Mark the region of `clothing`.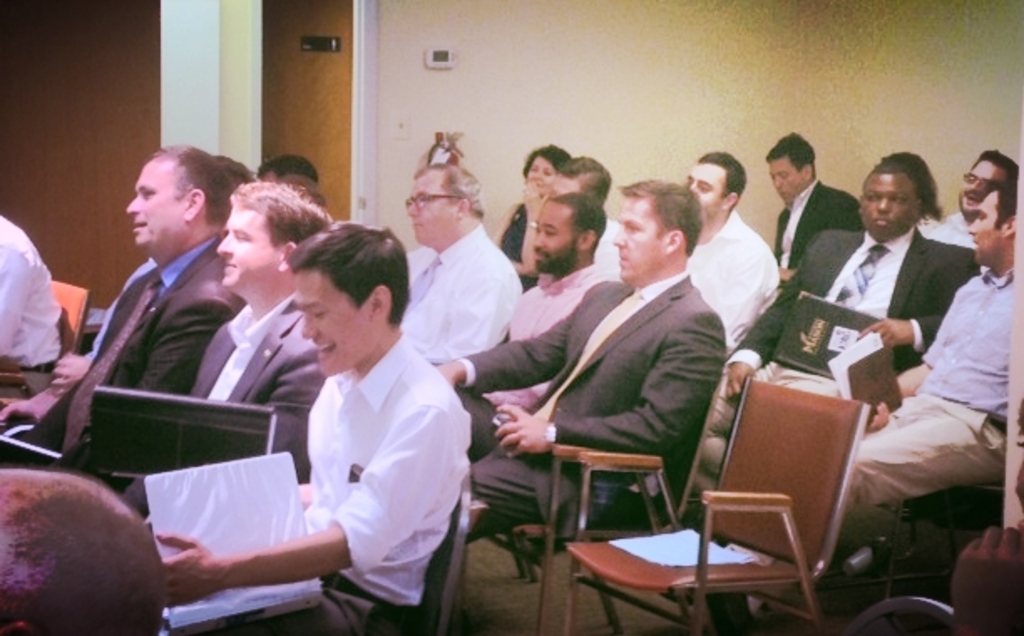
Region: pyautogui.locateOnScreen(219, 295, 490, 616).
